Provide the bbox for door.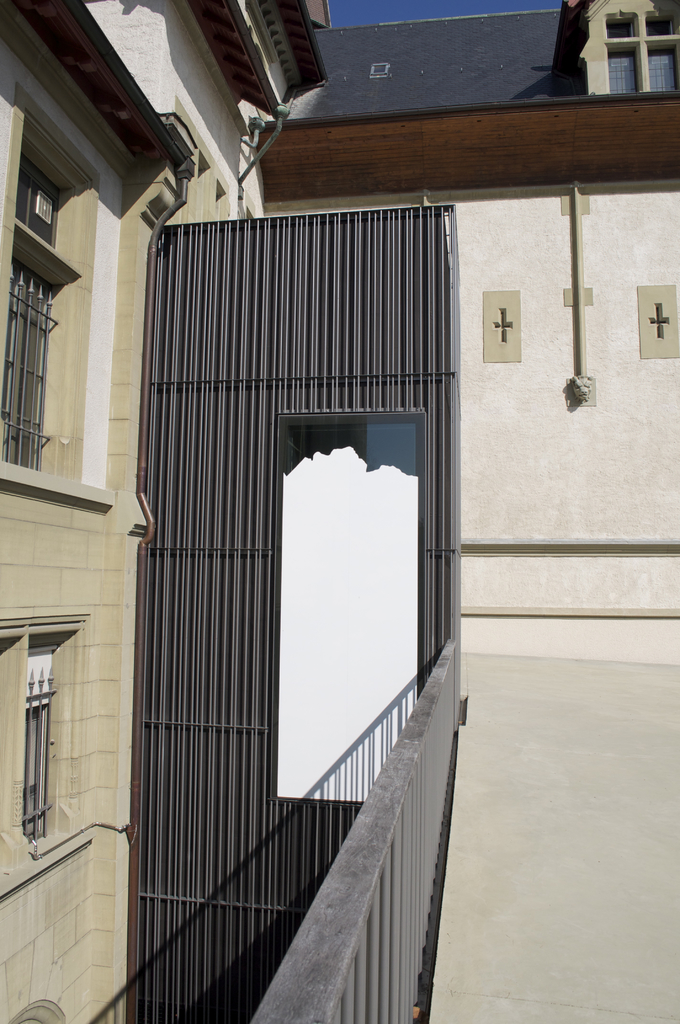
(left=266, top=412, right=430, bottom=803).
